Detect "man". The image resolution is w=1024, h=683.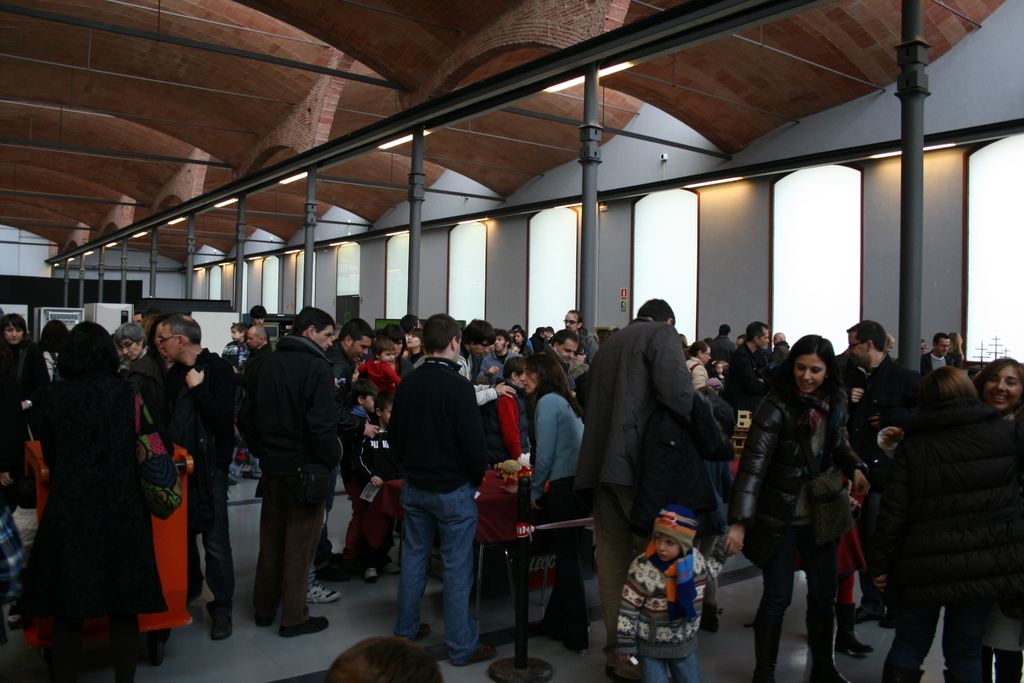
detection(132, 310, 143, 327).
